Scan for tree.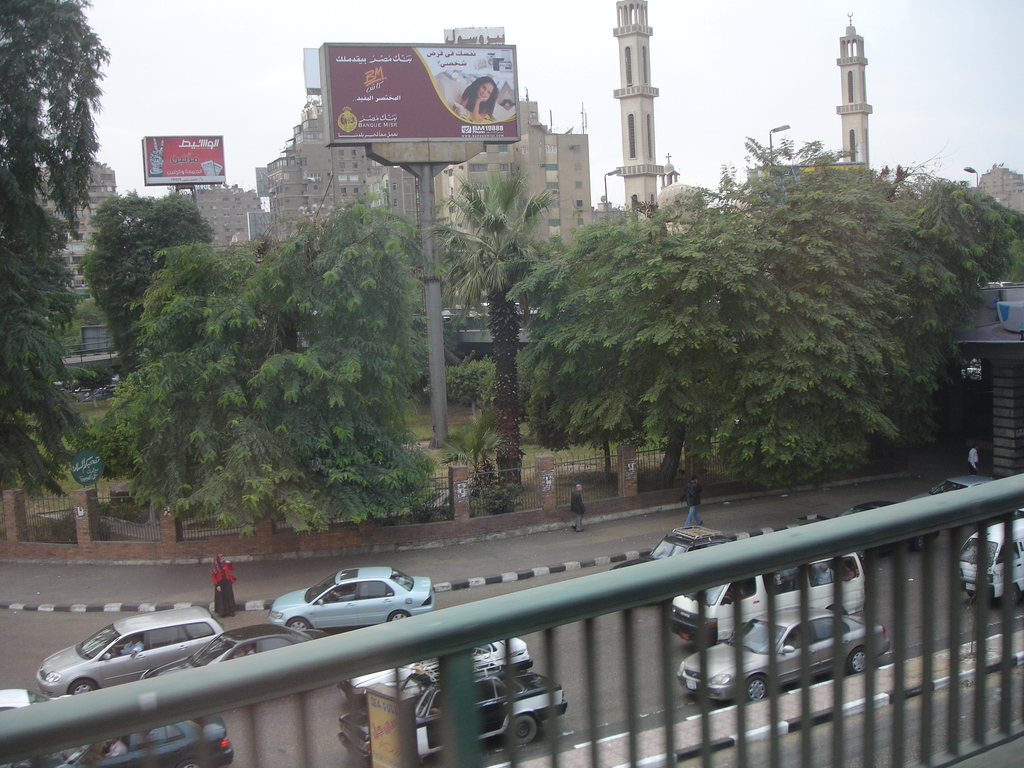
Scan result: 433,154,562,511.
